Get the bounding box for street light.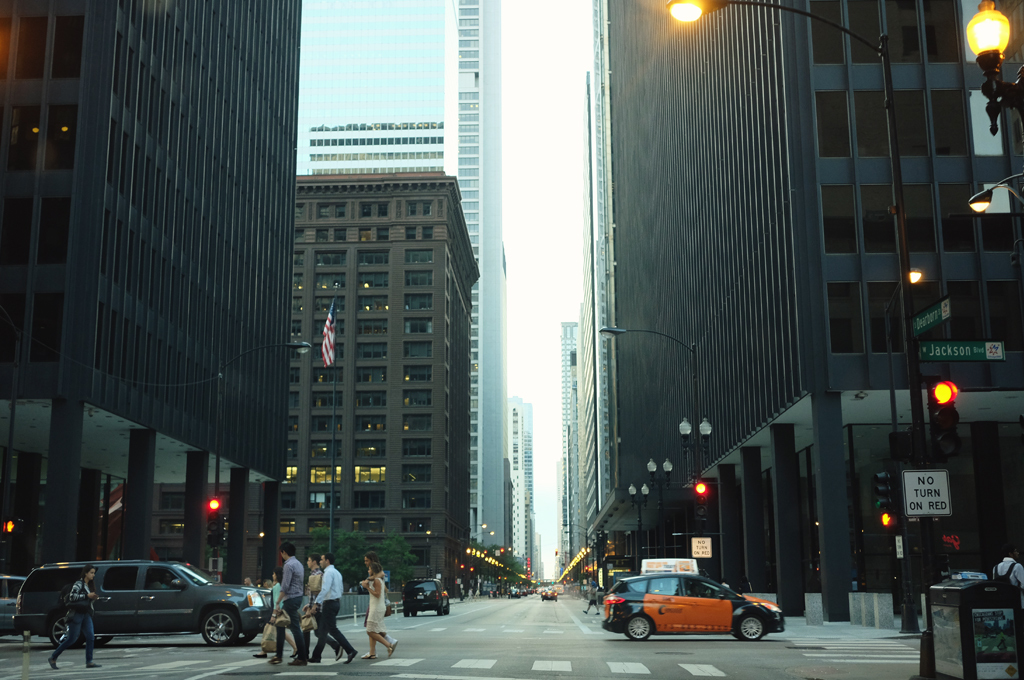
(623, 483, 654, 575).
